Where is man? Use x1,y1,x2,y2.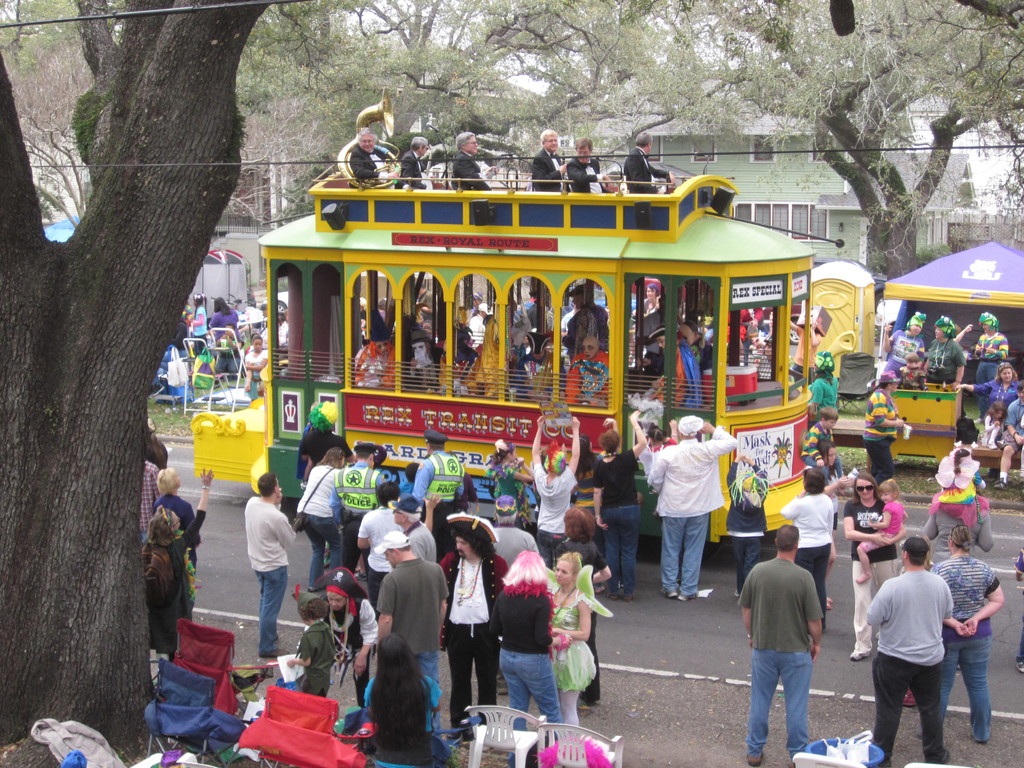
358,482,448,648.
